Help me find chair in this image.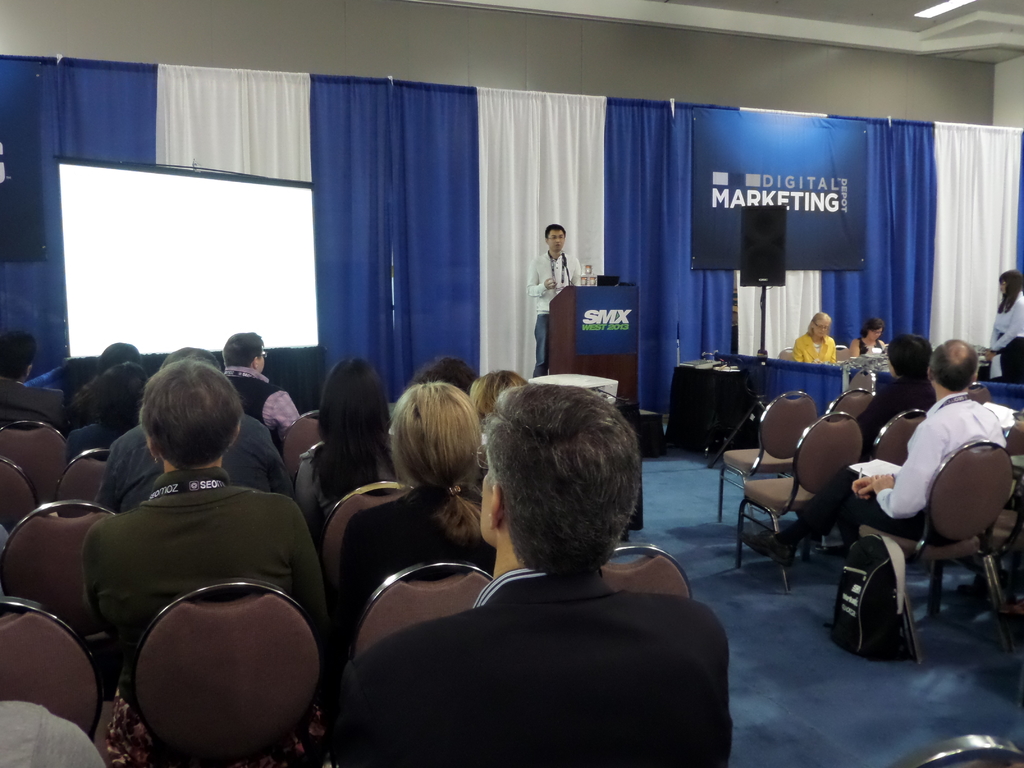
Found it: 0/421/58/488.
